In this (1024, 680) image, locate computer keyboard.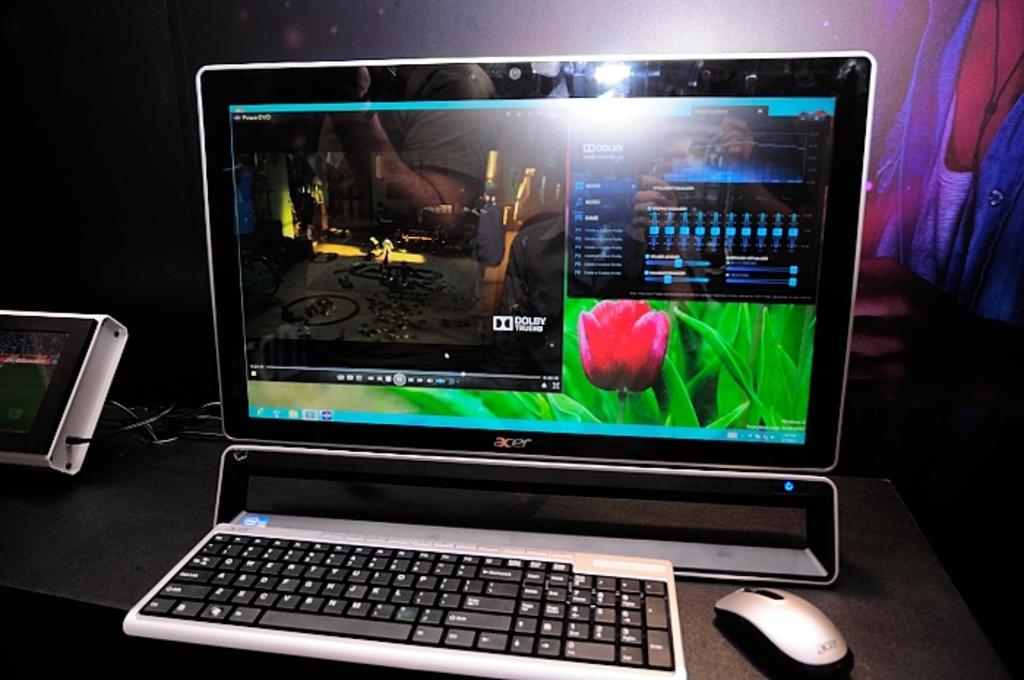
Bounding box: box(123, 521, 689, 679).
